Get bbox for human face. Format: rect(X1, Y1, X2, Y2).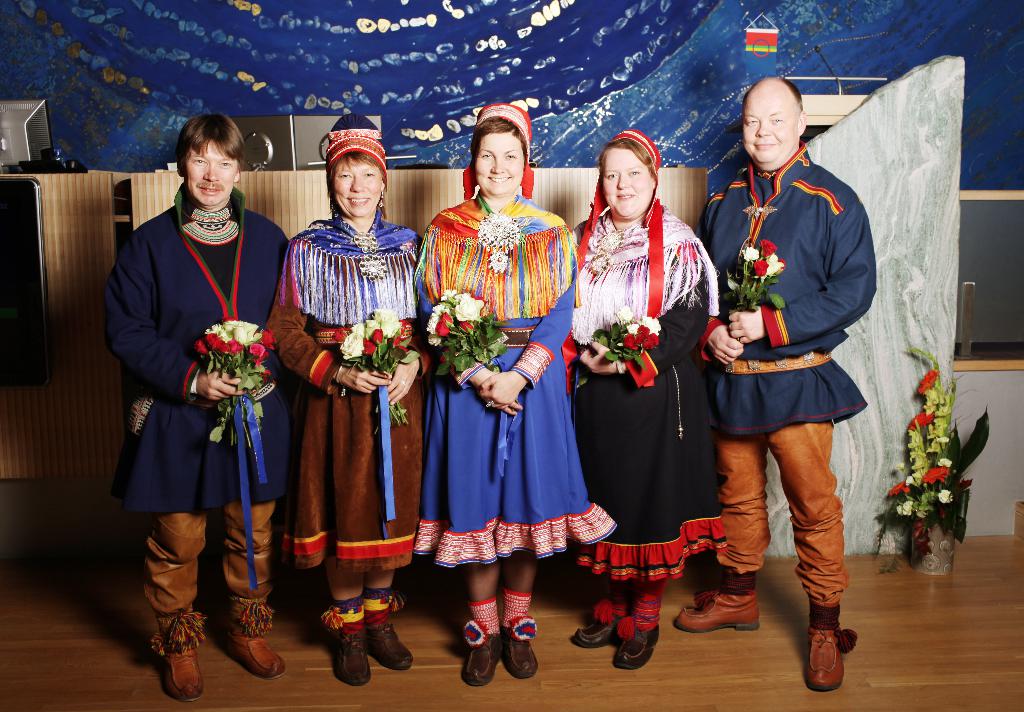
rect(188, 136, 238, 206).
